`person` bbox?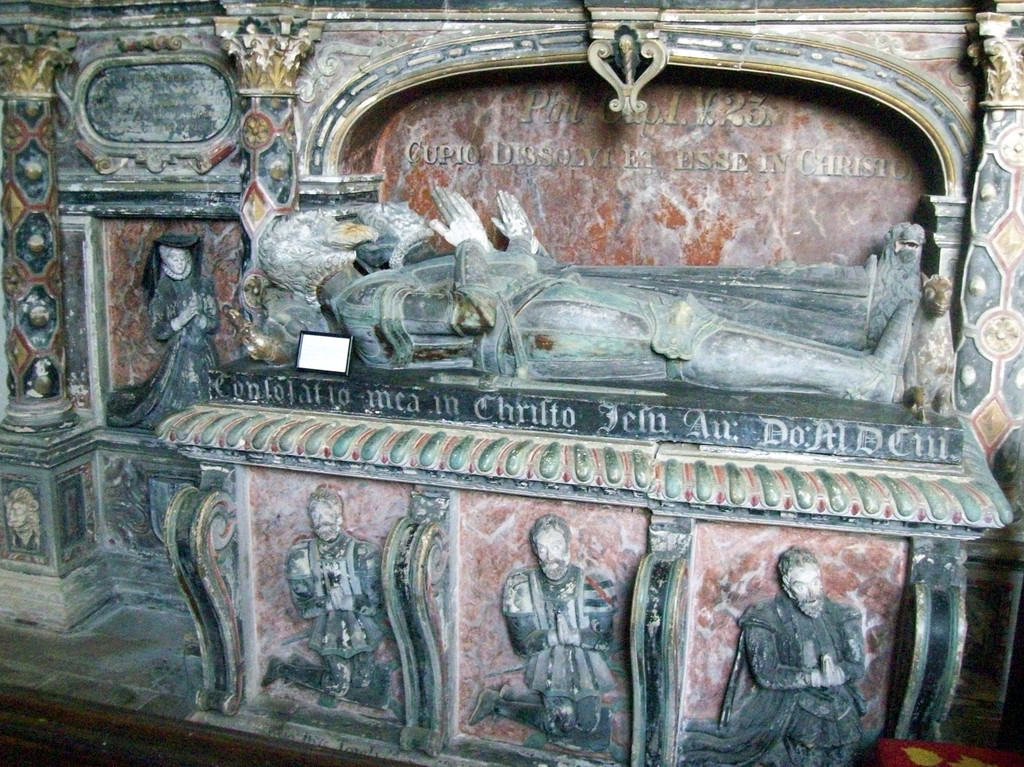
Rect(261, 484, 390, 704)
